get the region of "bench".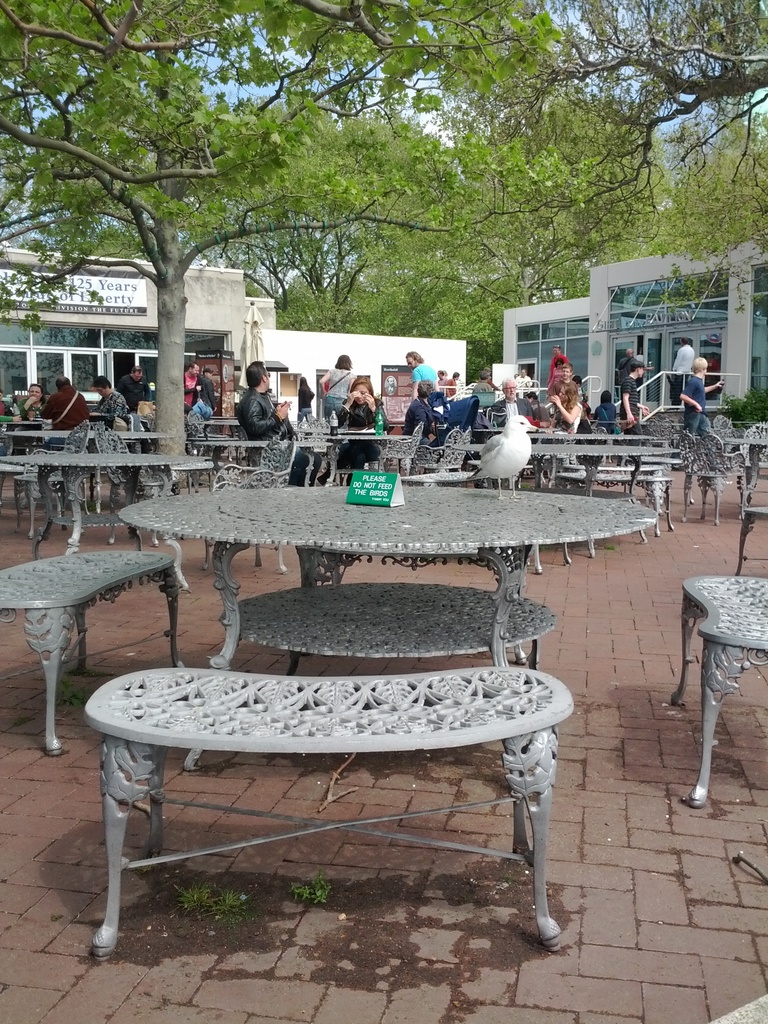
<bbox>74, 618, 573, 954</bbox>.
